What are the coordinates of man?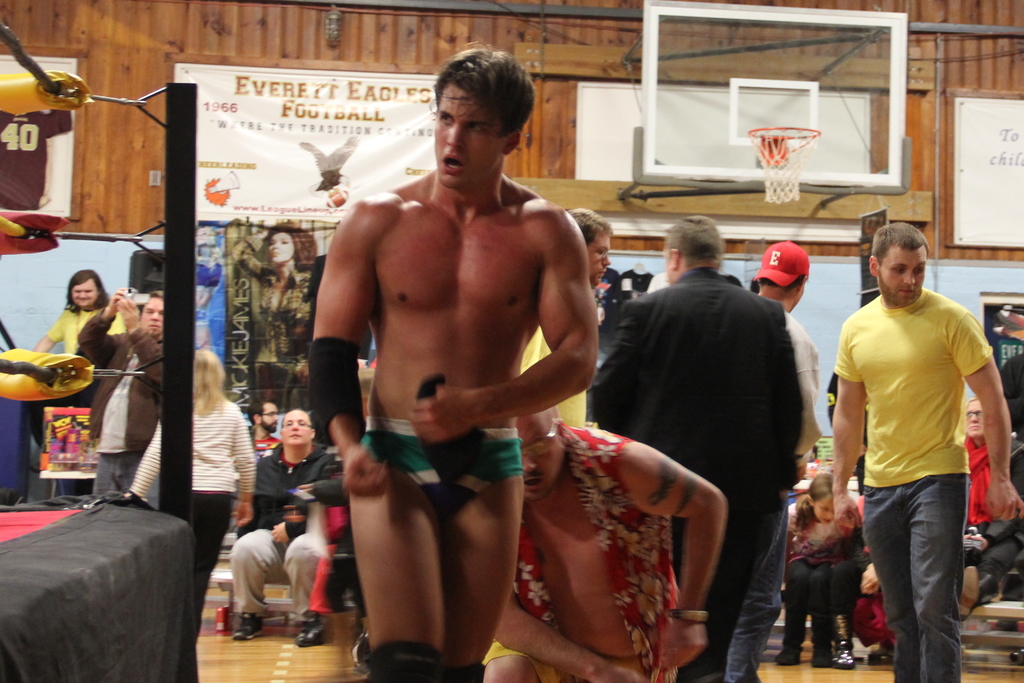
[732,234,821,679].
